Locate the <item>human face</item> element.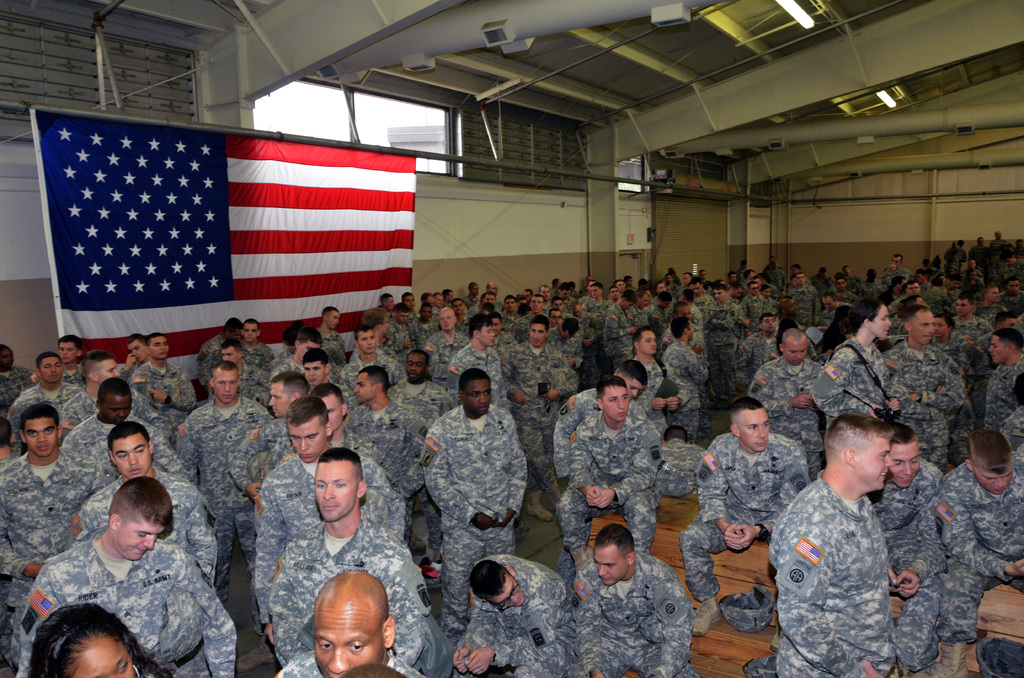
Element bbox: {"left": 298, "top": 341, "right": 319, "bottom": 362}.
